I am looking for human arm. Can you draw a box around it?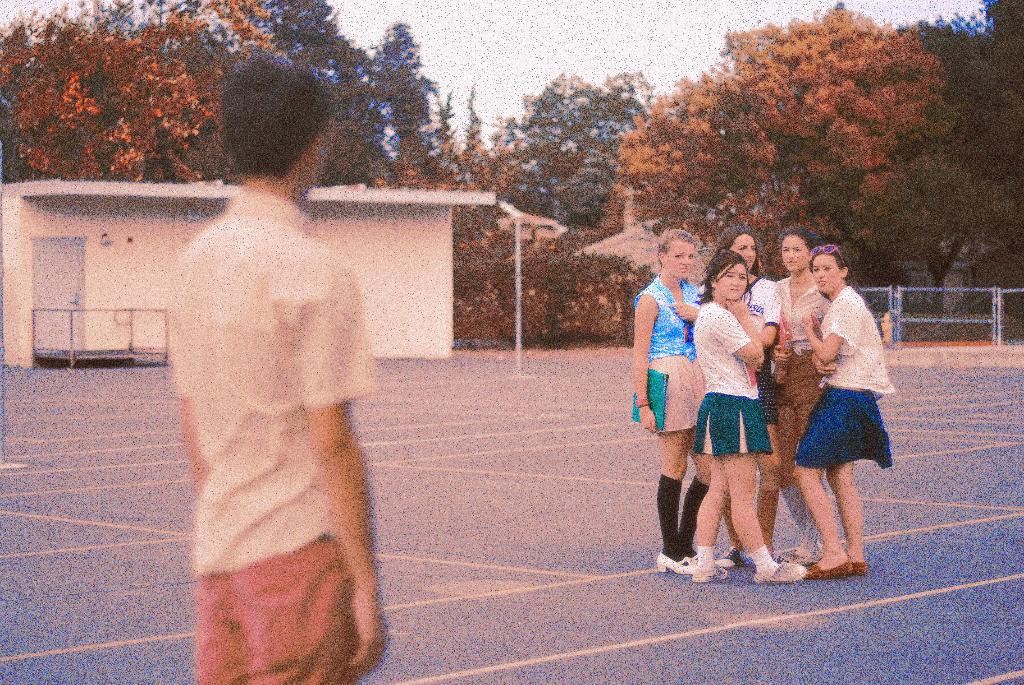
Sure, the bounding box is l=757, t=286, r=781, b=348.
